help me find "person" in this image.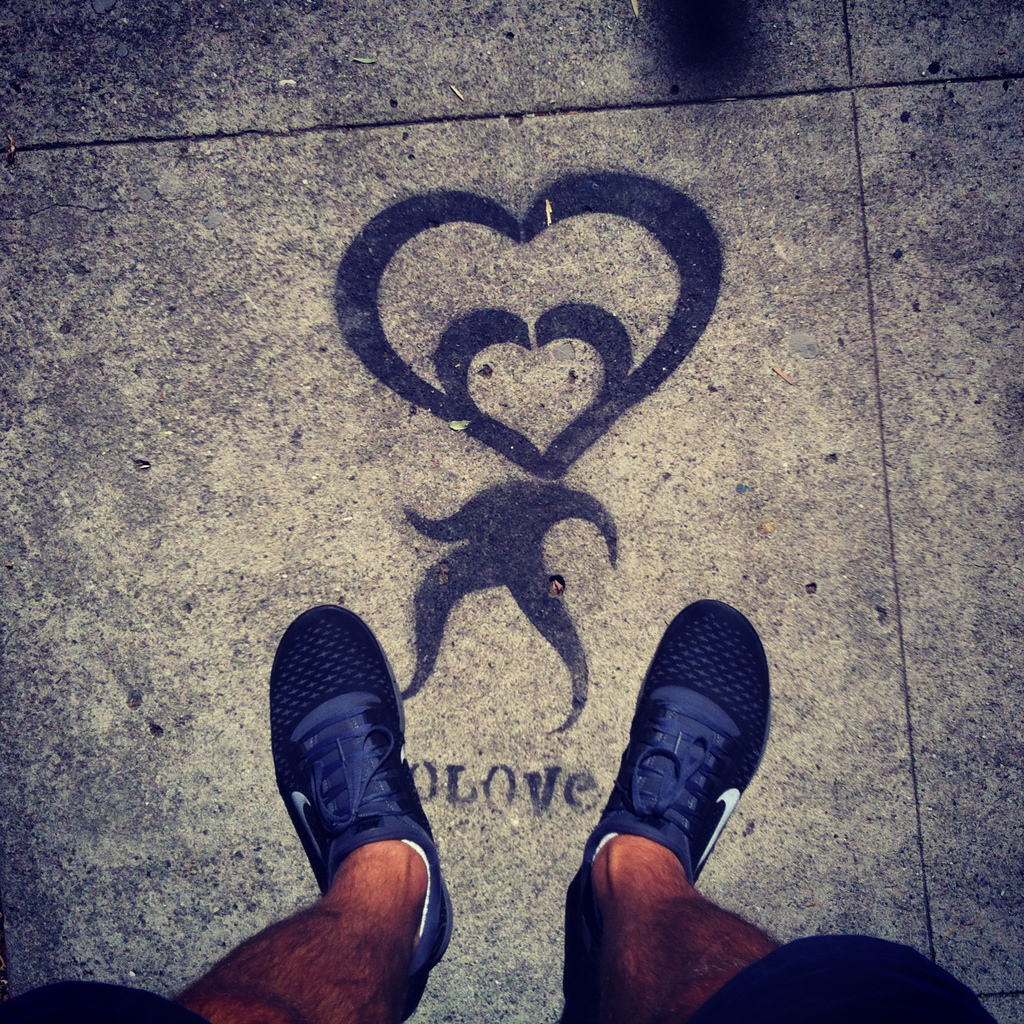
Found it: bbox=[4, 599, 994, 1023].
